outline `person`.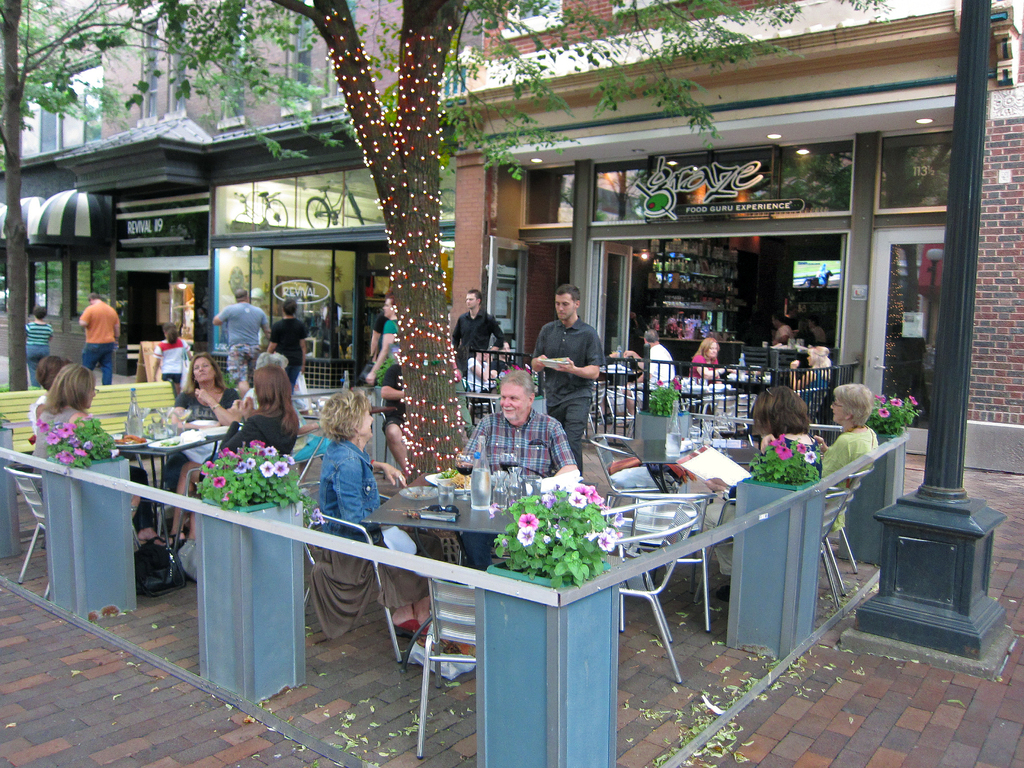
Outline: locate(689, 333, 723, 396).
